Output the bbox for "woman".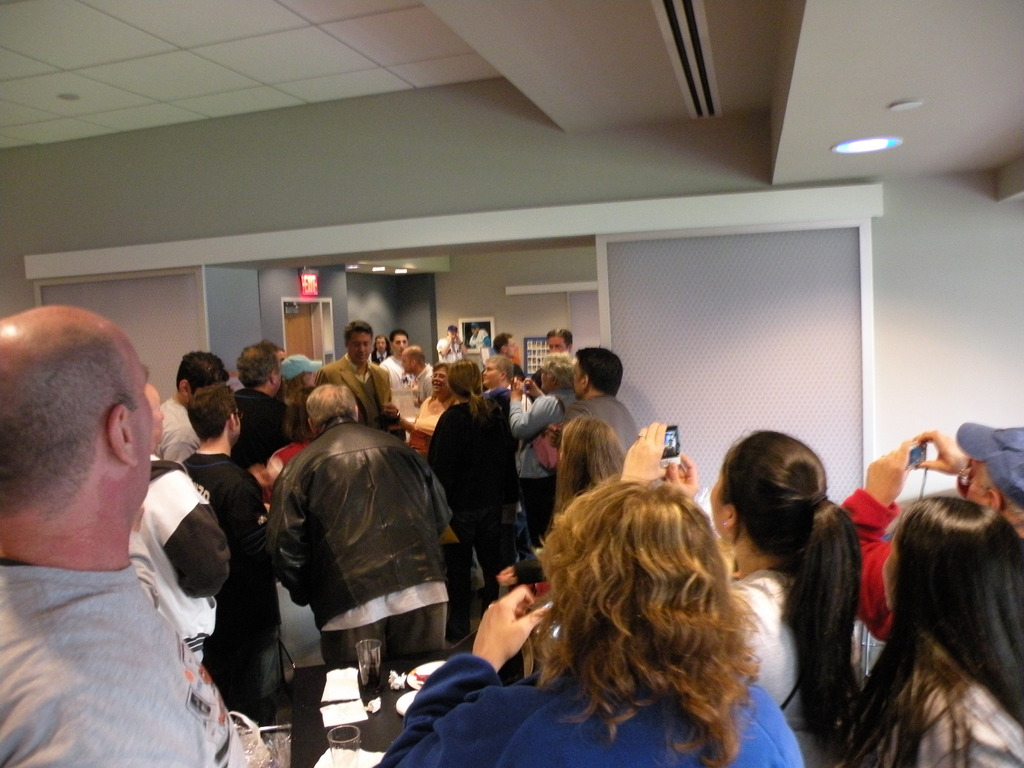
(left=273, top=347, right=317, bottom=444).
